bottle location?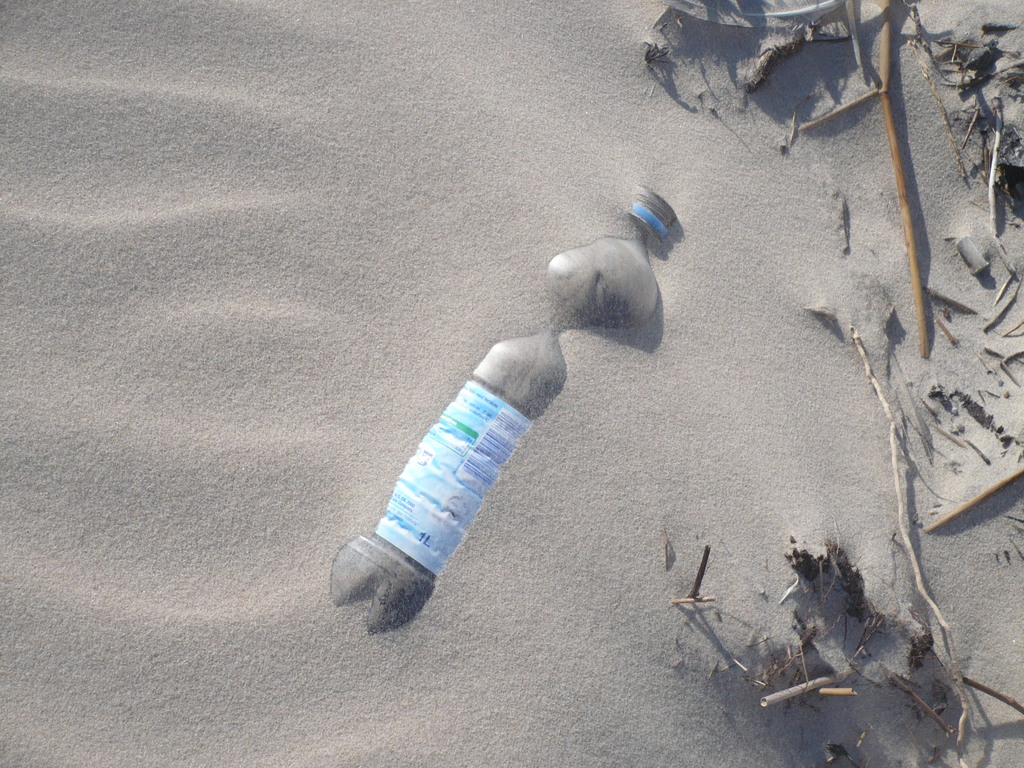
locate(335, 320, 590, 636)
